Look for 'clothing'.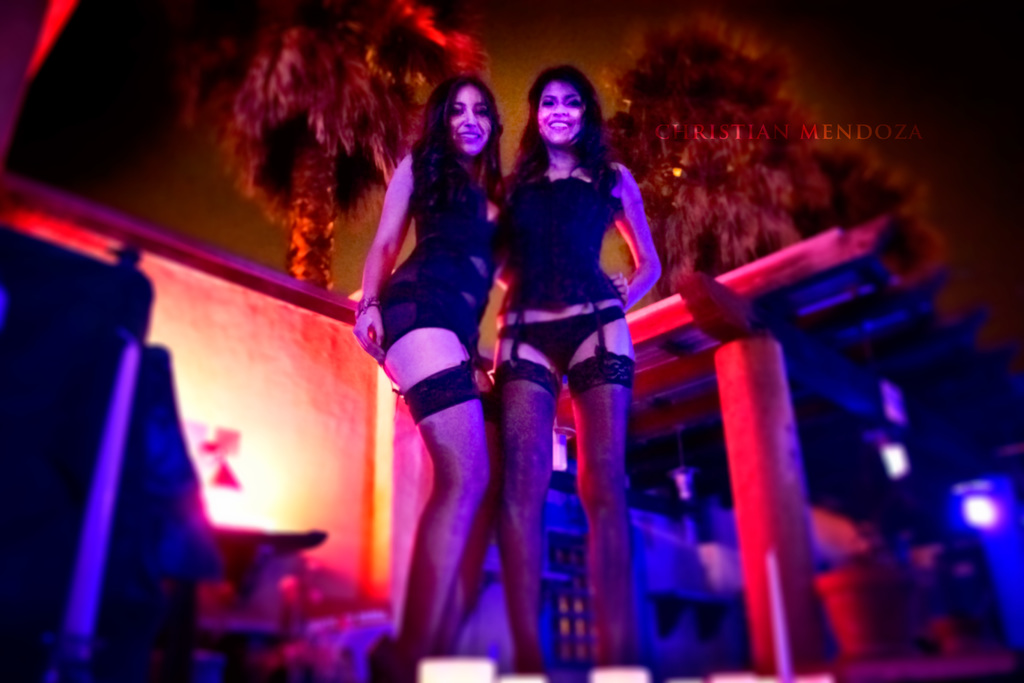
Found: 490,120,651,522.
